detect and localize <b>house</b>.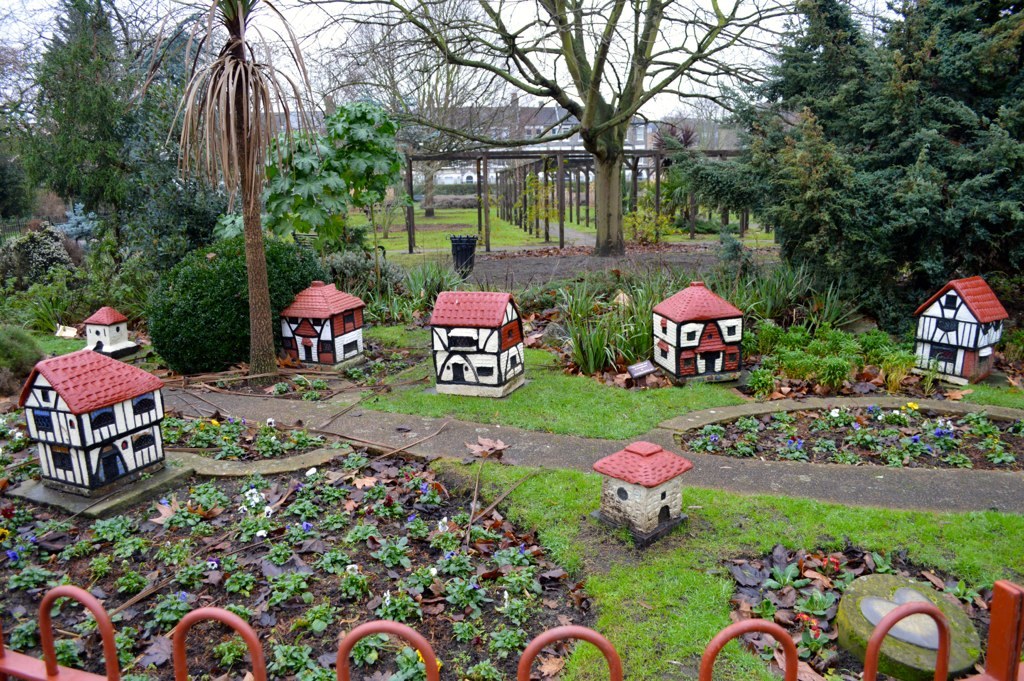
Localized at x1=916, y1=250, x2=1020, y2=379.
